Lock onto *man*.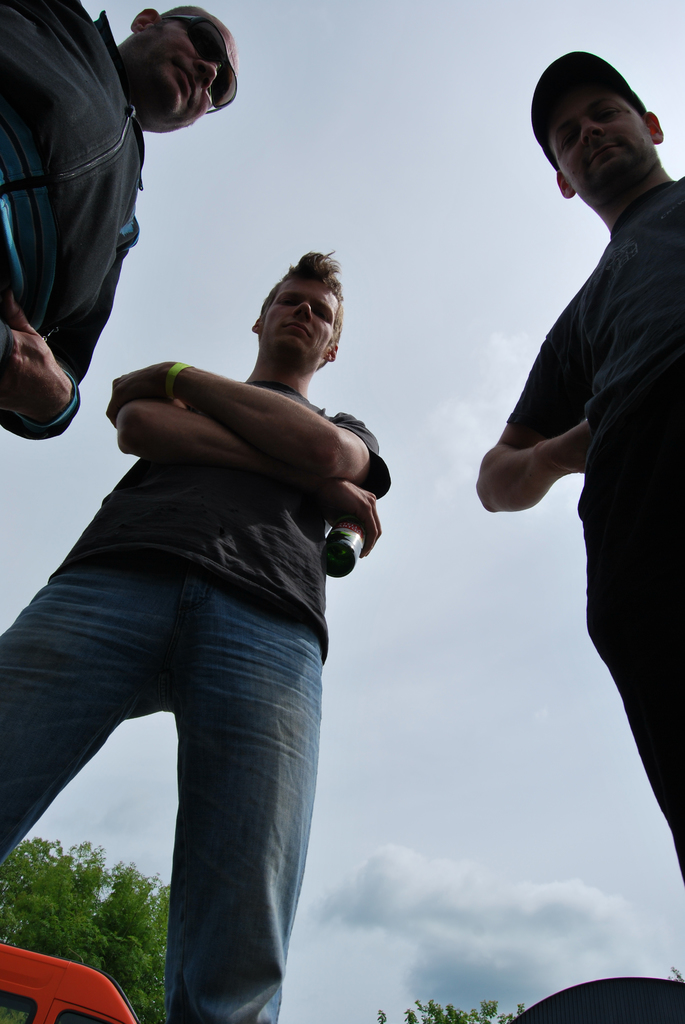
Locked: 0,0,240,435.
